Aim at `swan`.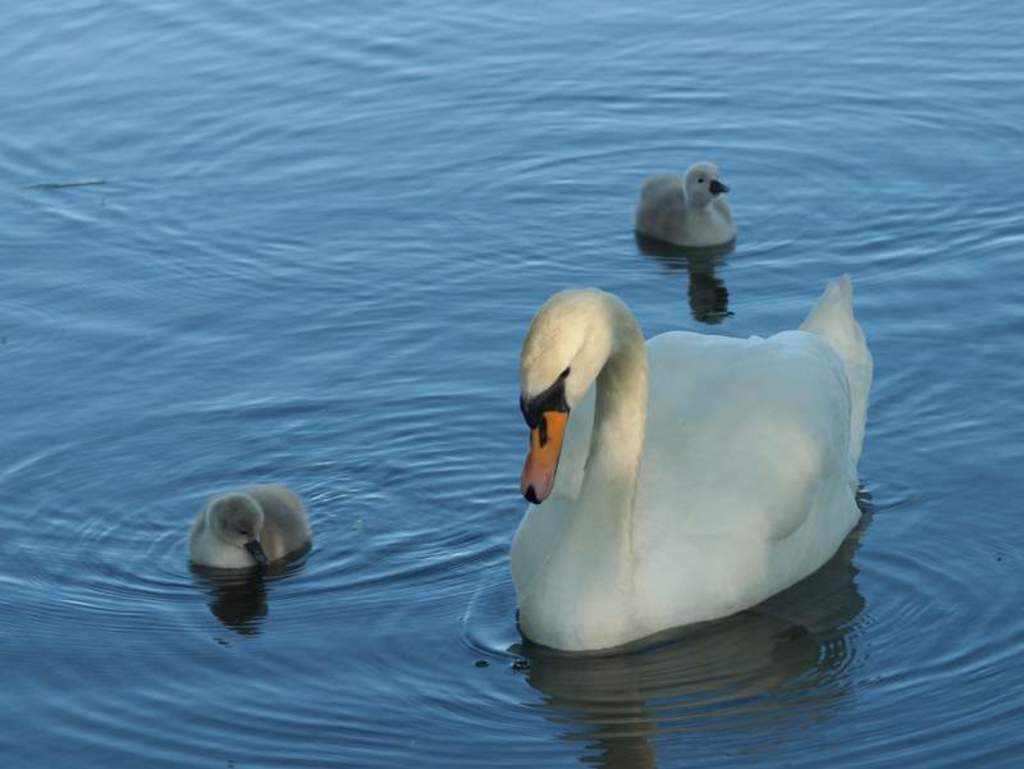
Aimed at (635, 157, 737, 247).
